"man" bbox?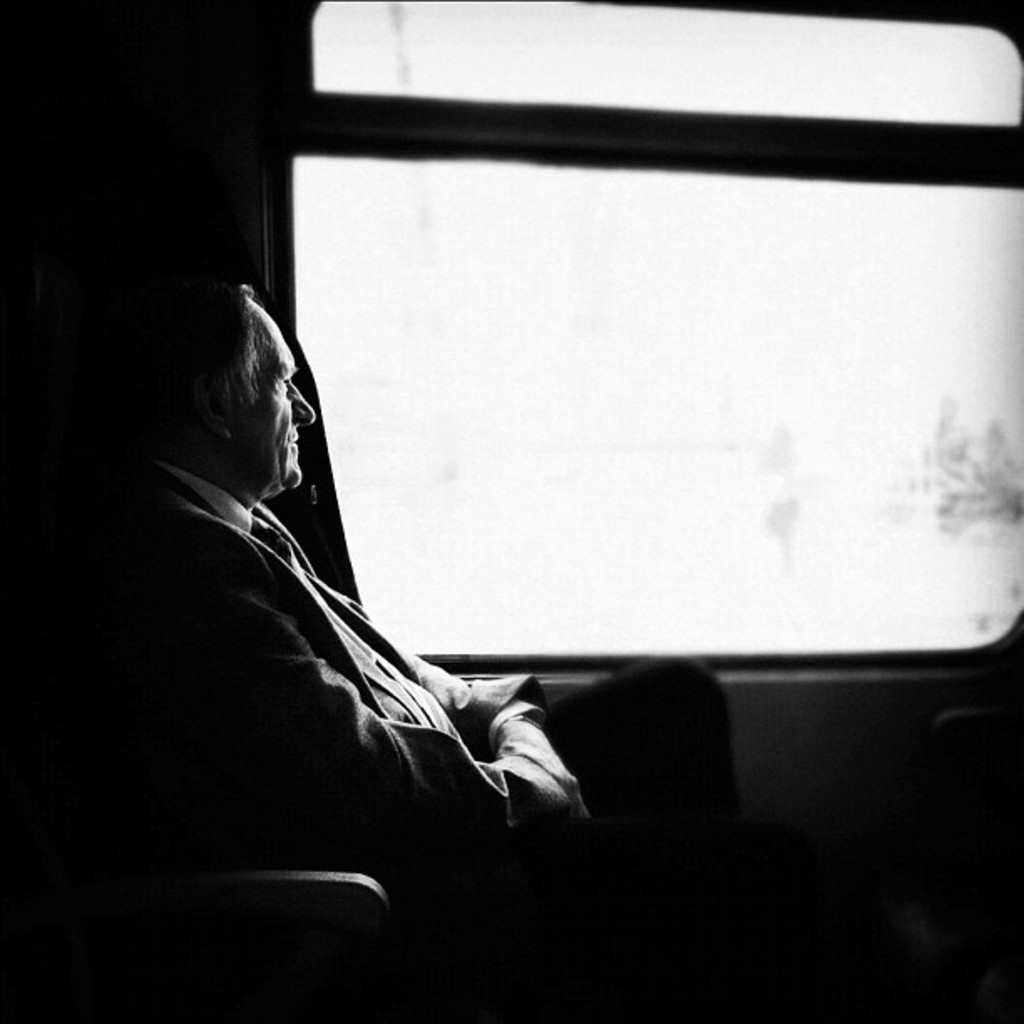
<region>44, 187, 716, 960</region>
